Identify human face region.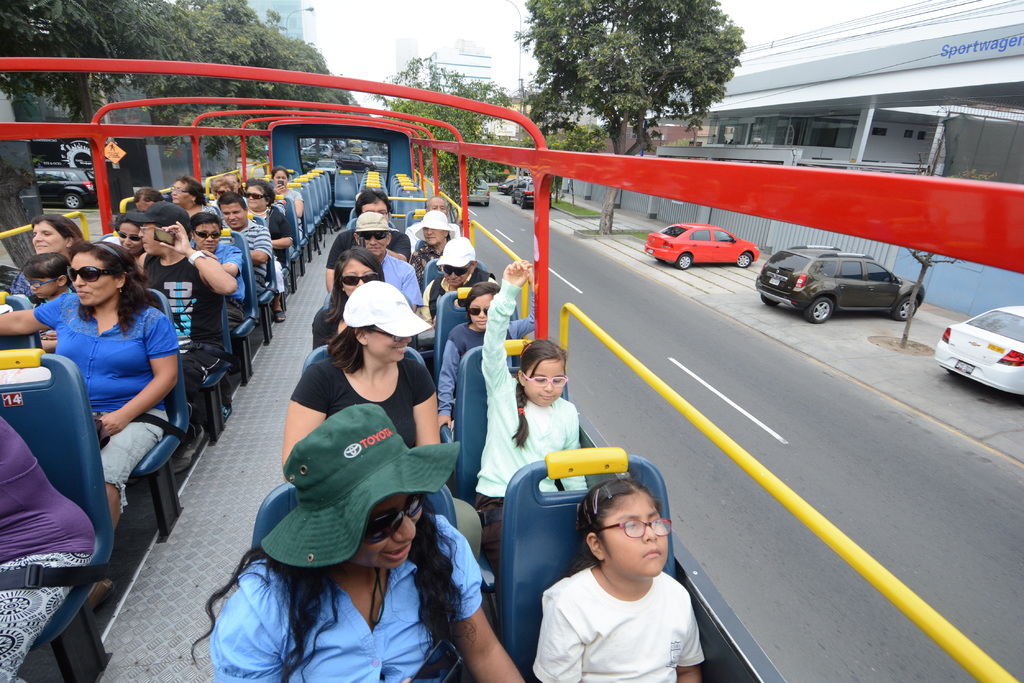
Region: Rect(172, 181, 191, 207).
